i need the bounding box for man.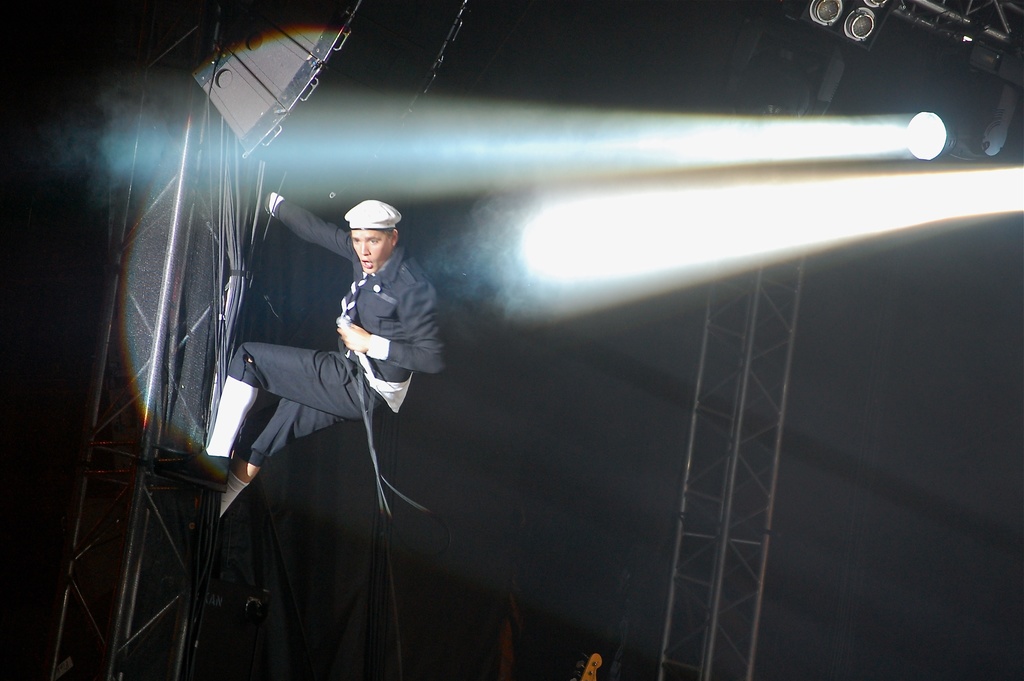
Here it is: bbox=(143, 181, 447, 520).
